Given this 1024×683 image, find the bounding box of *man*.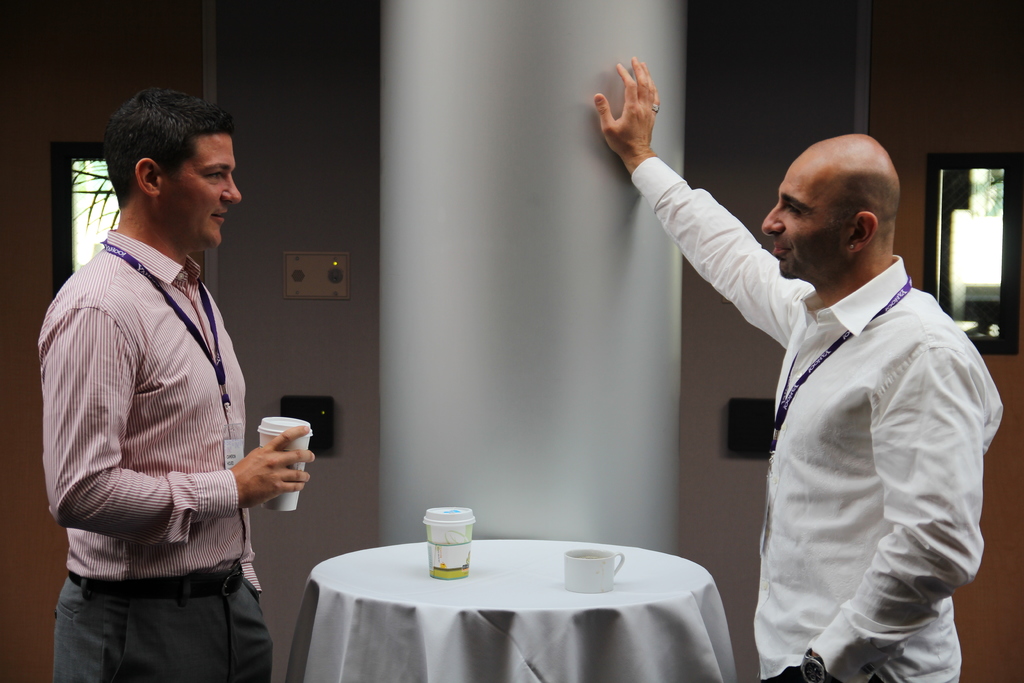
44,81,289,682.
